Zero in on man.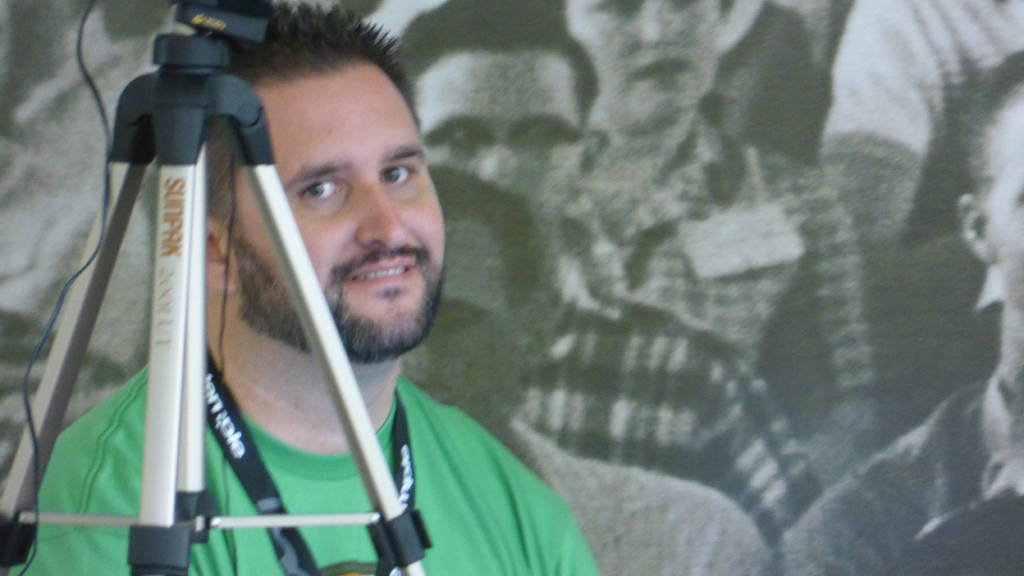
Zeroed in: pyautogui.locateOnScreen(385, 0, 851, 548).
